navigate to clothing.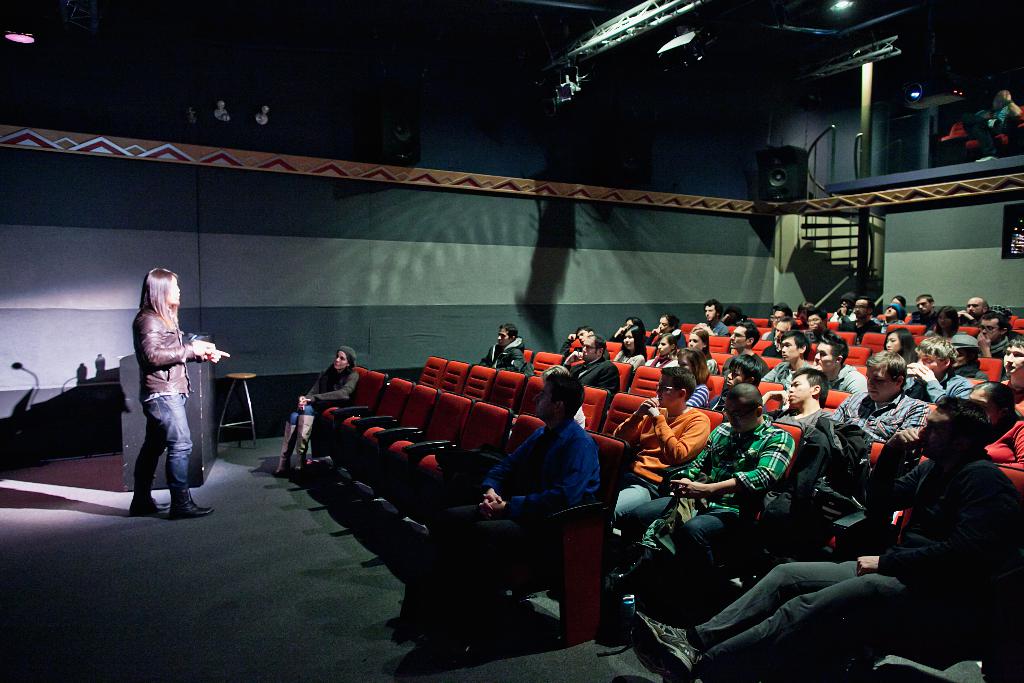
Navigation target: 289, 359, 371, 427.
